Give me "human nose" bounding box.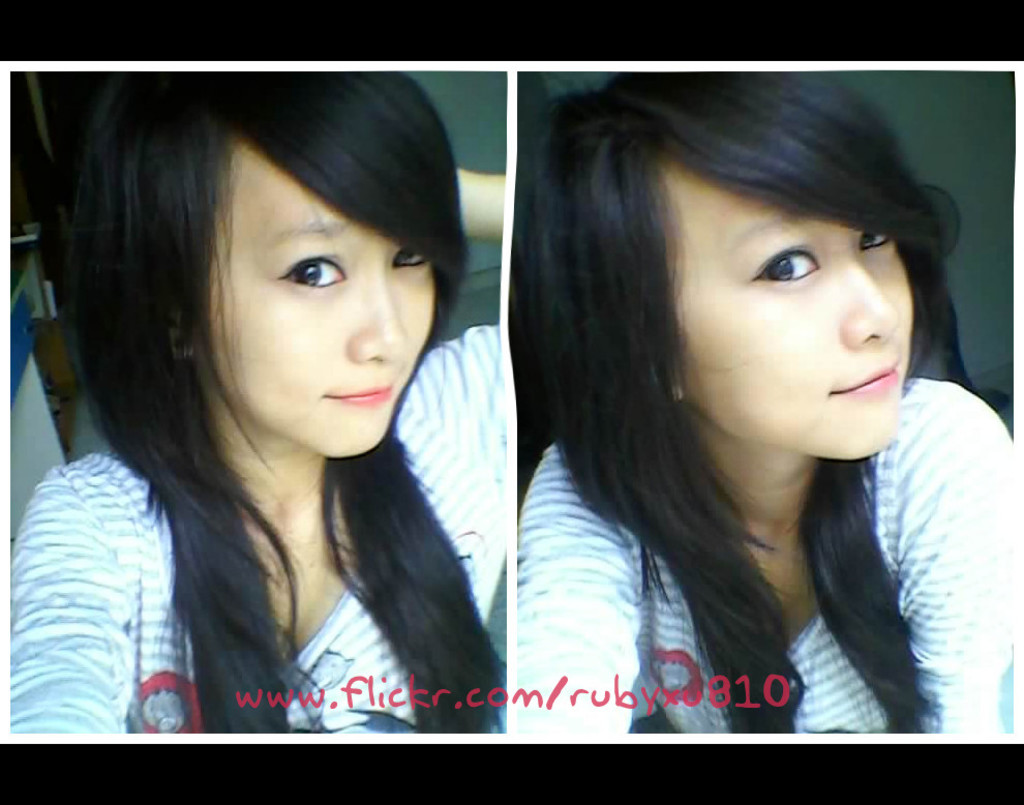
838 255 902 348.
